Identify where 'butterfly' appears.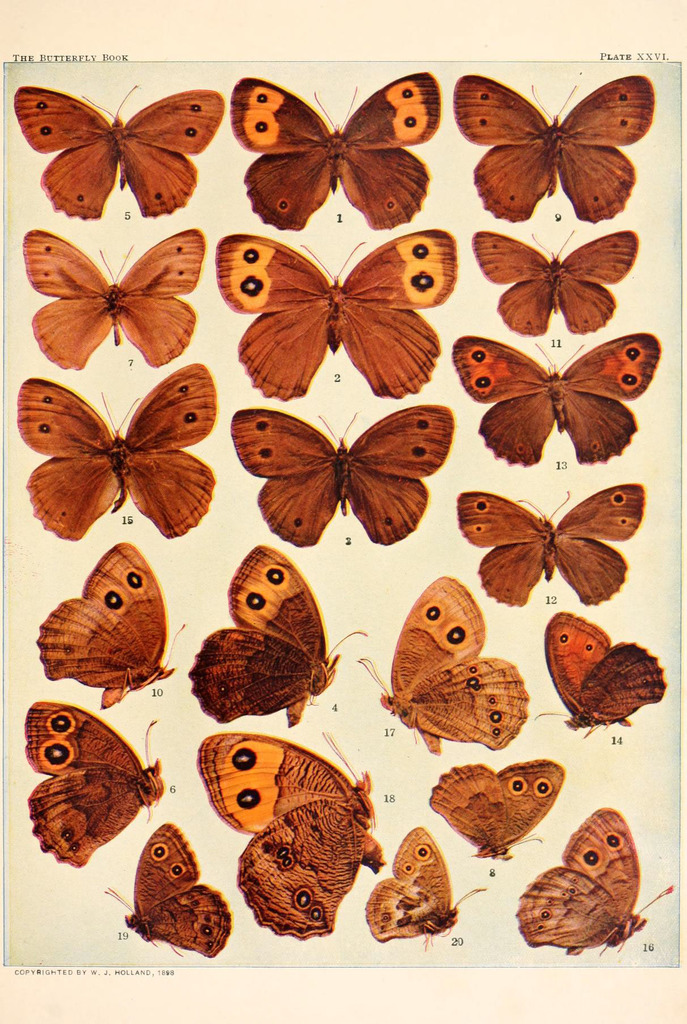
Appears at [194,725,386,935].
